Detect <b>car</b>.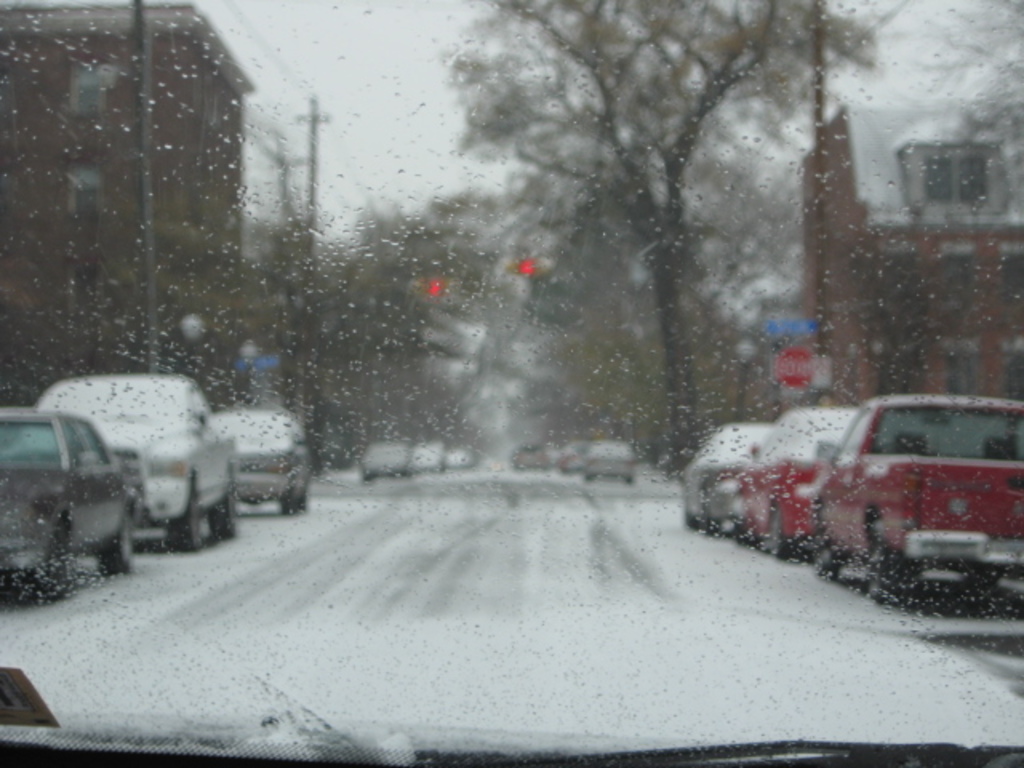
Detected at BBox(813, 390, 1022, 616).
